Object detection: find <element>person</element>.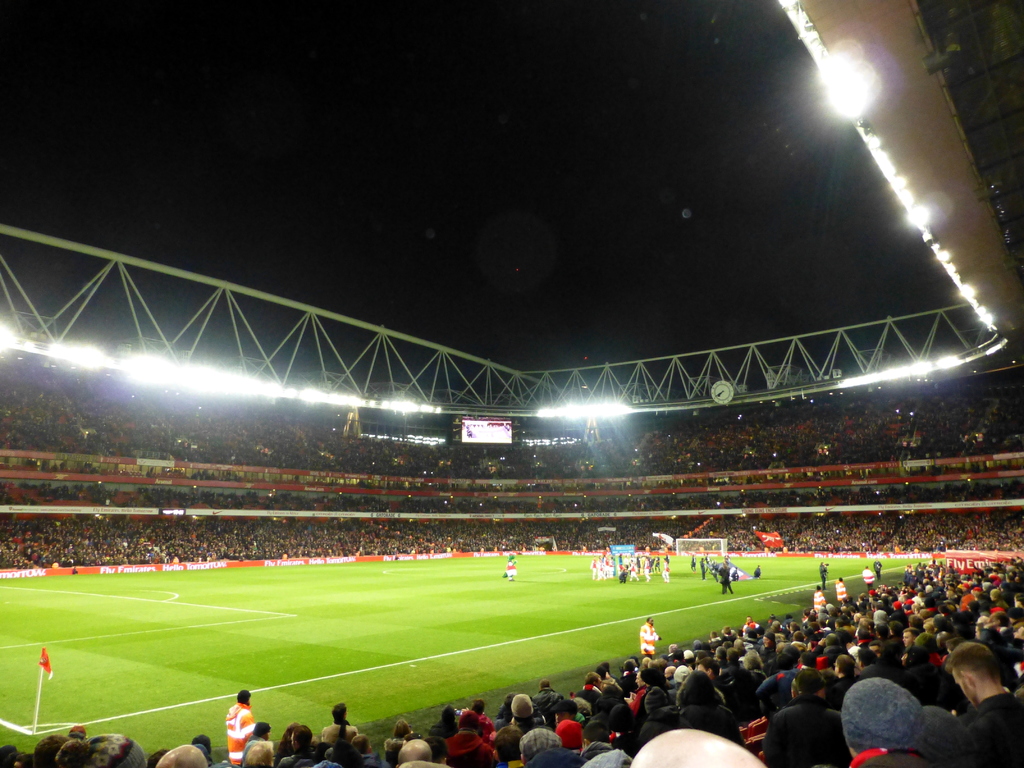
(466, 700, 493, 737).
